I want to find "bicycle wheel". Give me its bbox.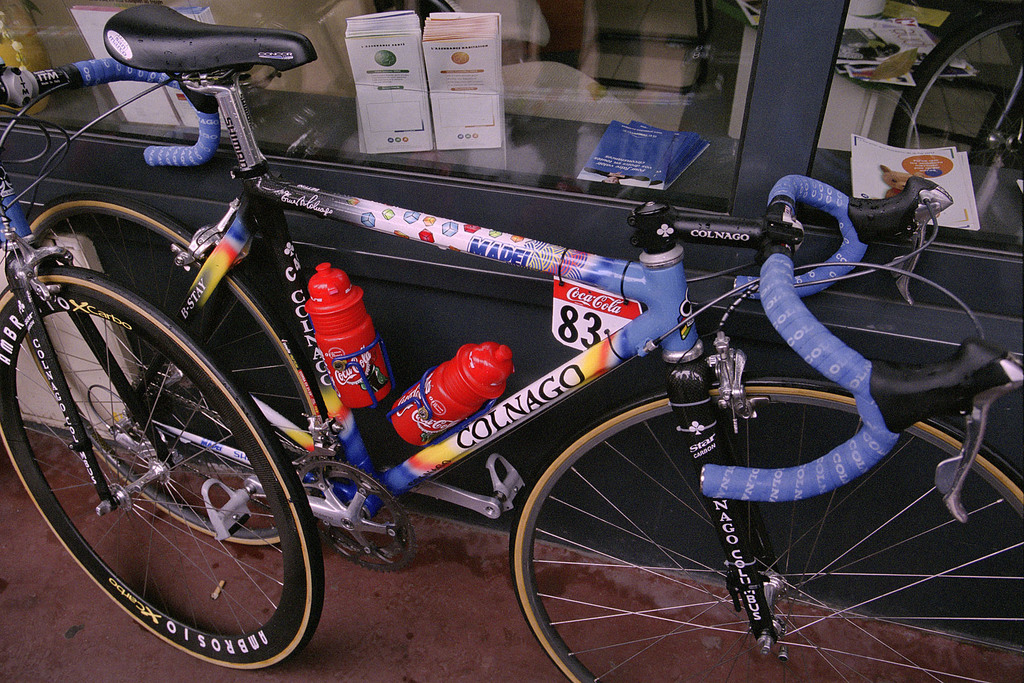
bbox=(890, 2, 1023, 247).
